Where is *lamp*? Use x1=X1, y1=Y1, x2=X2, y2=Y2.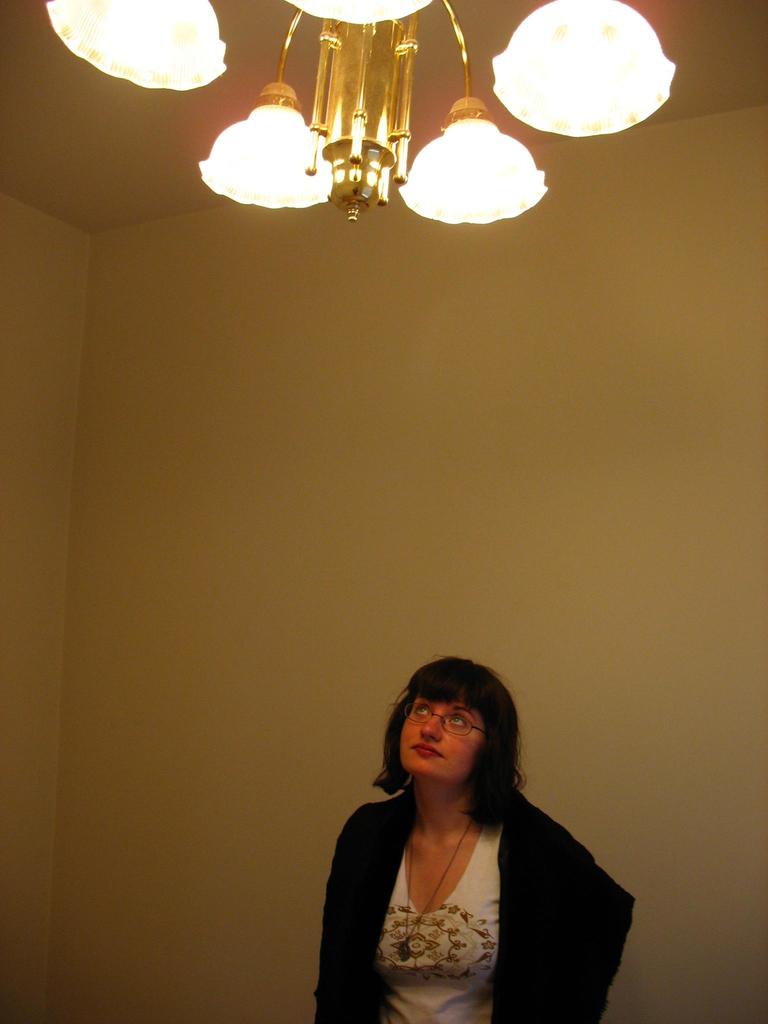
x1=493, y1=0, x2=672, y2=134.
